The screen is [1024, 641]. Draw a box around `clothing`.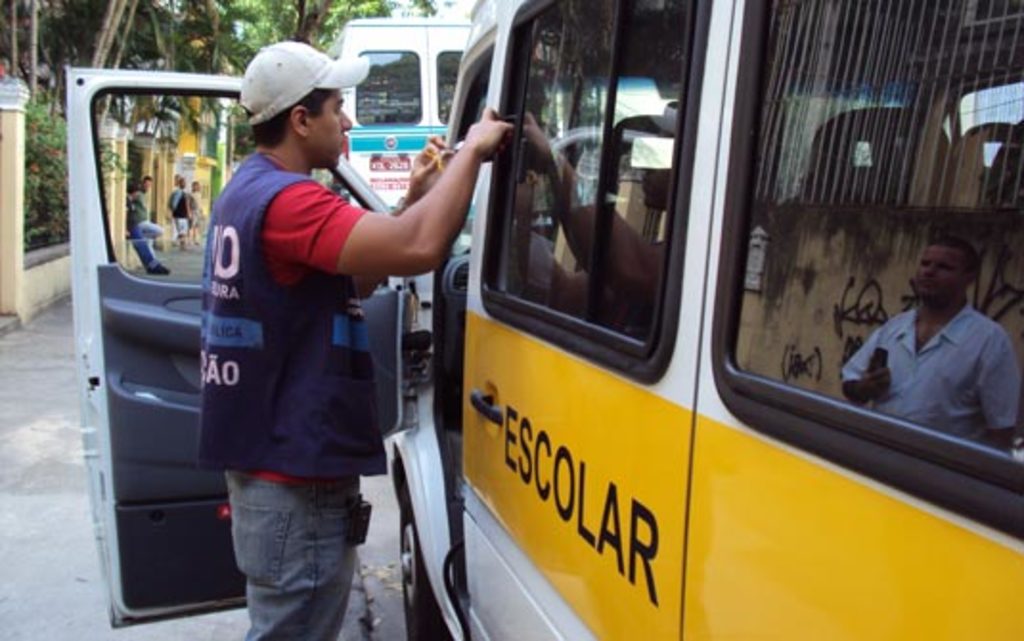
199, 147, 389, 639.
